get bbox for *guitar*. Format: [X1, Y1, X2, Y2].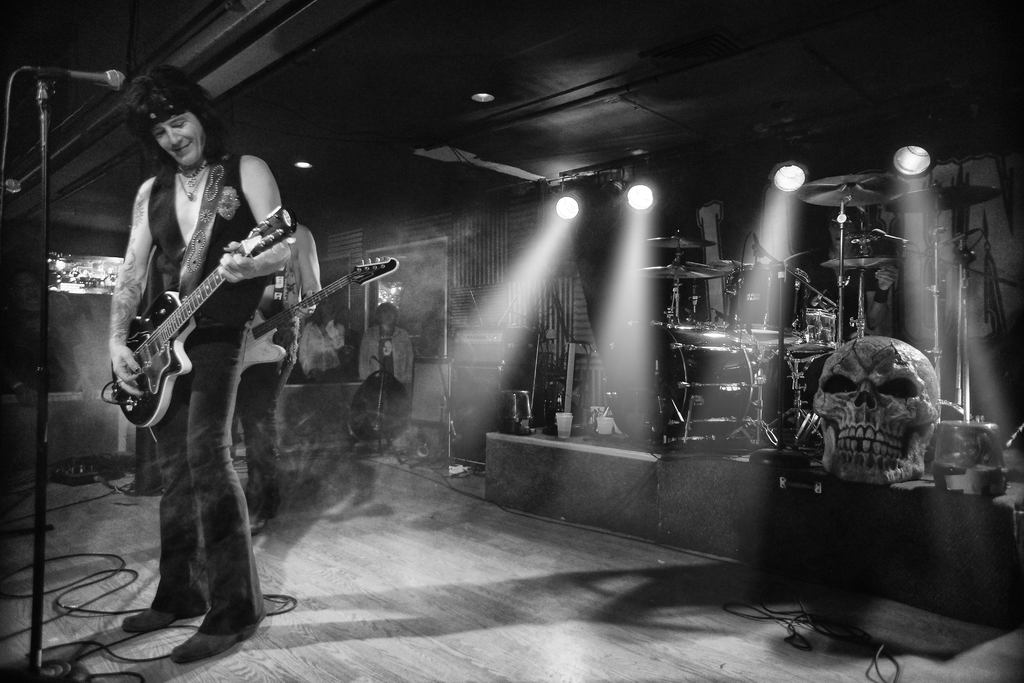
[243, 255, 403, 374].
